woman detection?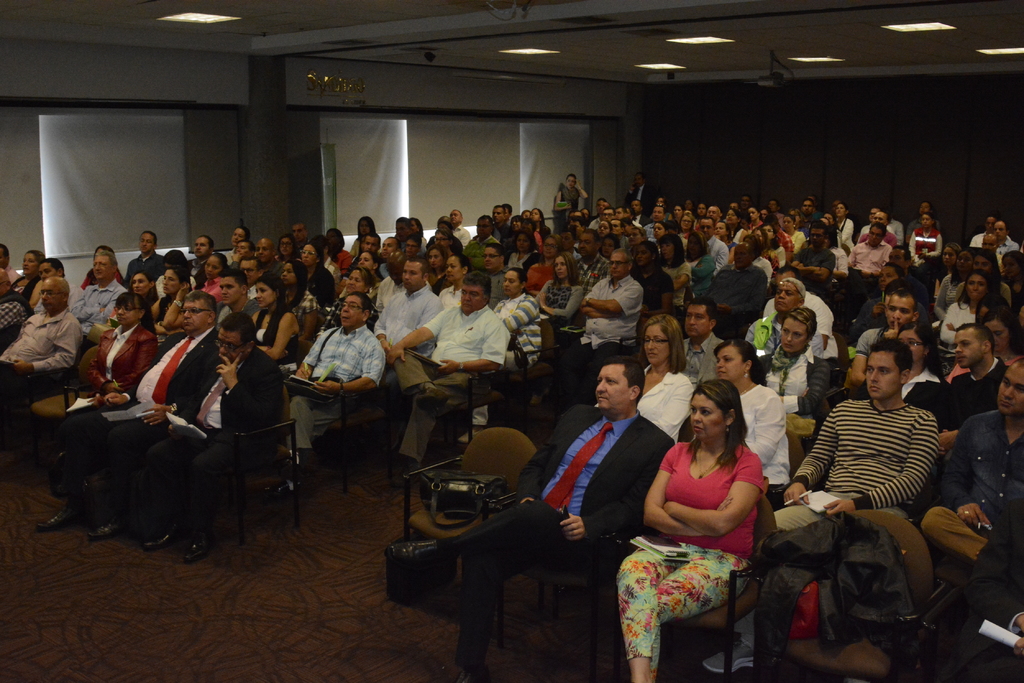
bbox=(77, 246, 123, 293)
